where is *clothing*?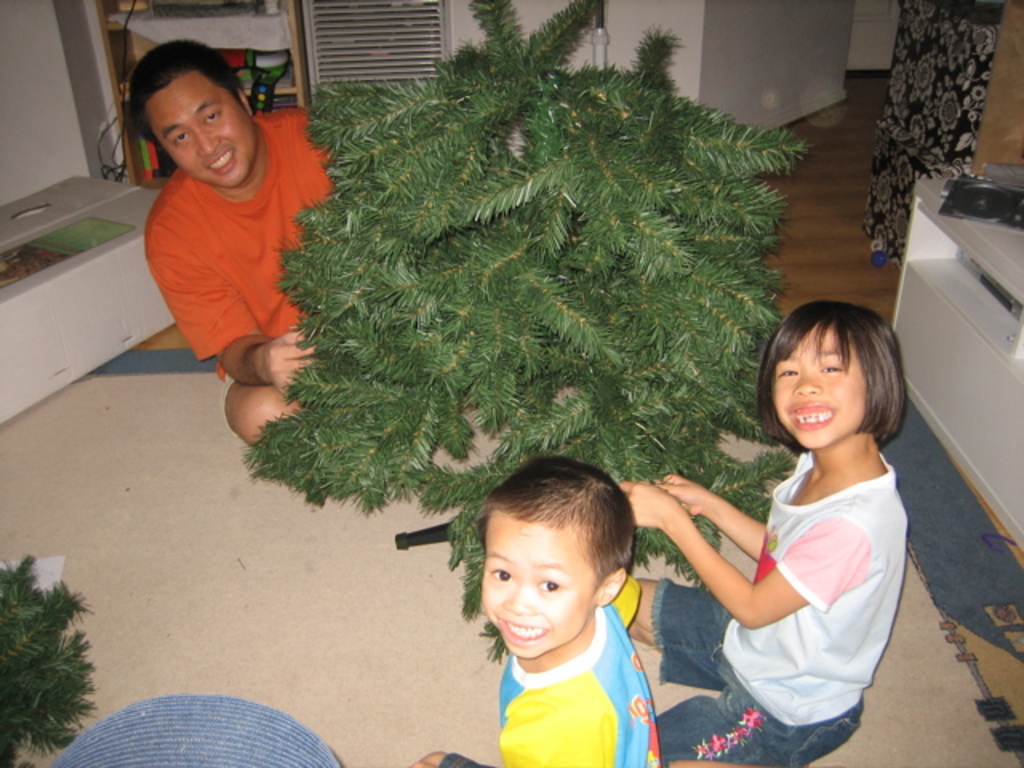
x1=435, y1=597, x2=659, y2=766.
